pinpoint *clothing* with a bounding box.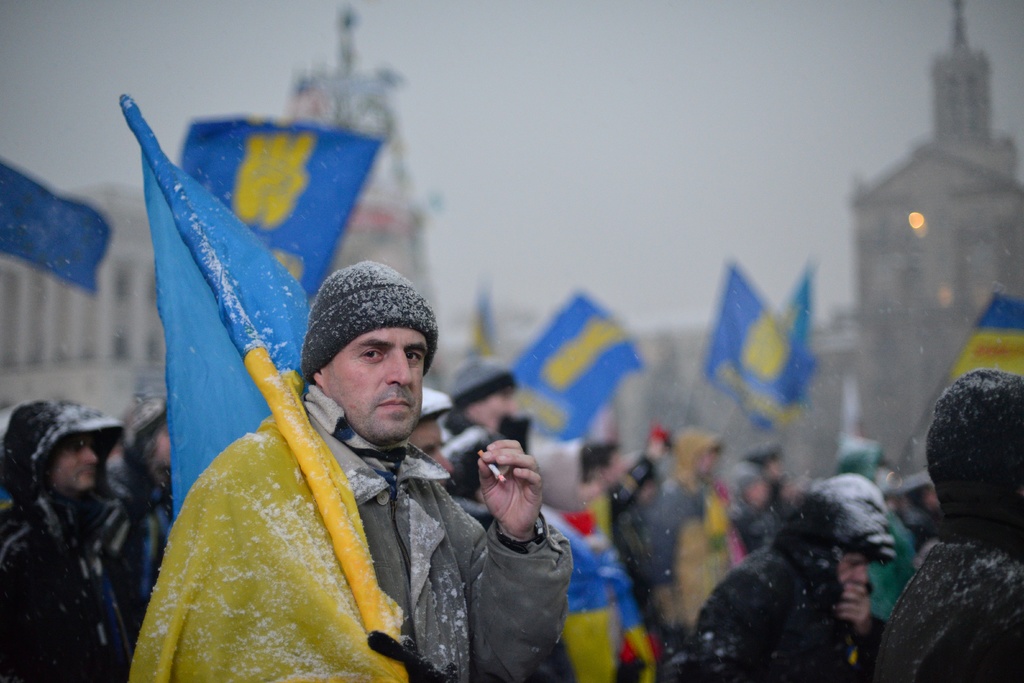
(left=632, top=479, right=737, bottom=594).
